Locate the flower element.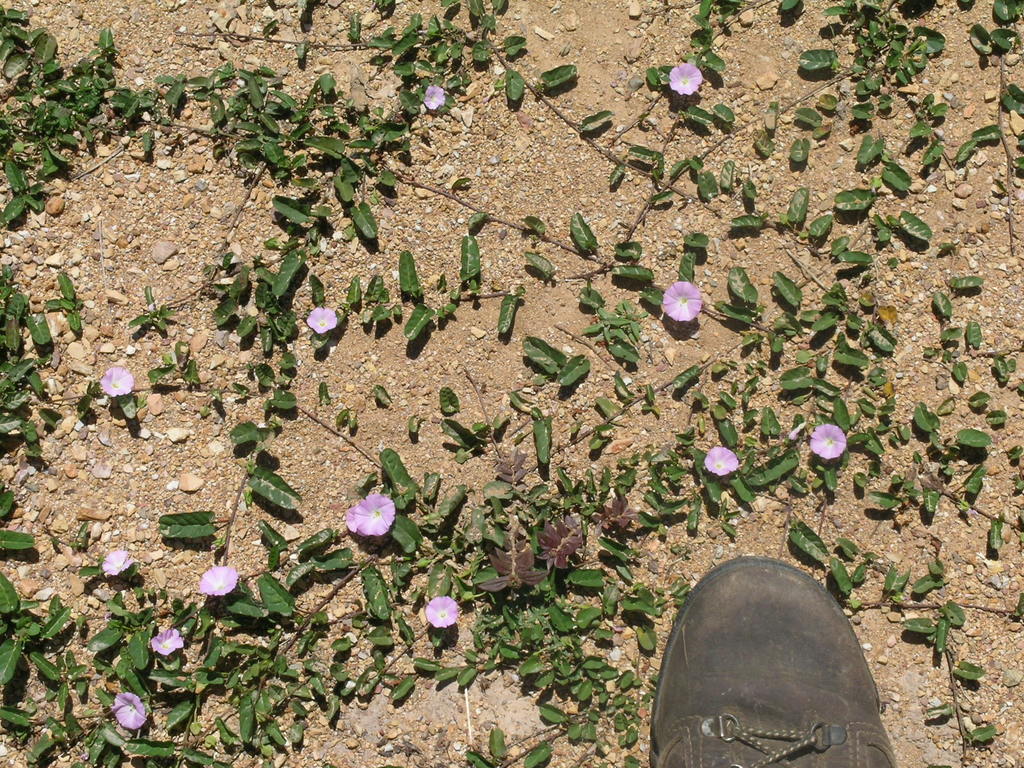
Element bbox: detection(811, 414, 853, 463).
